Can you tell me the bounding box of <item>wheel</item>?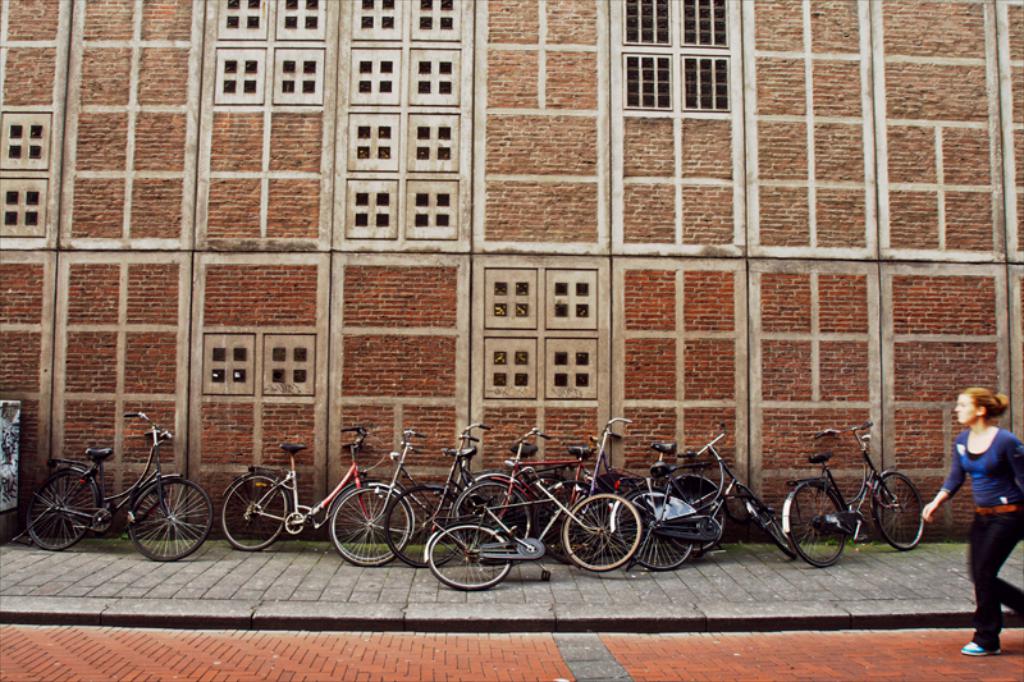
447,481,544,563.
